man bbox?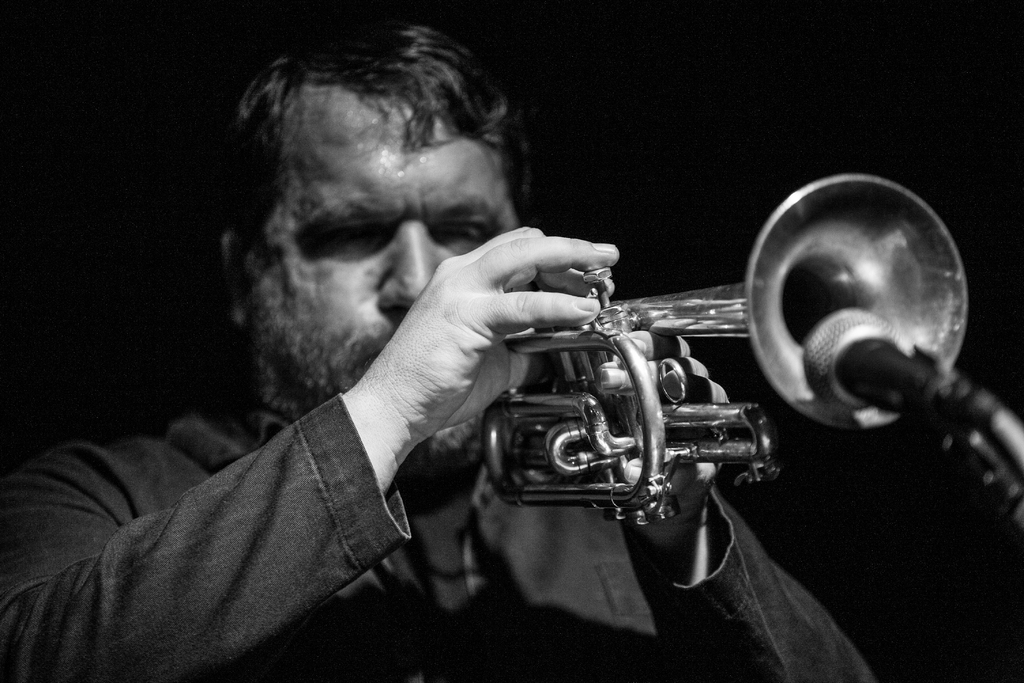
region(0, 24, 868, 682)
